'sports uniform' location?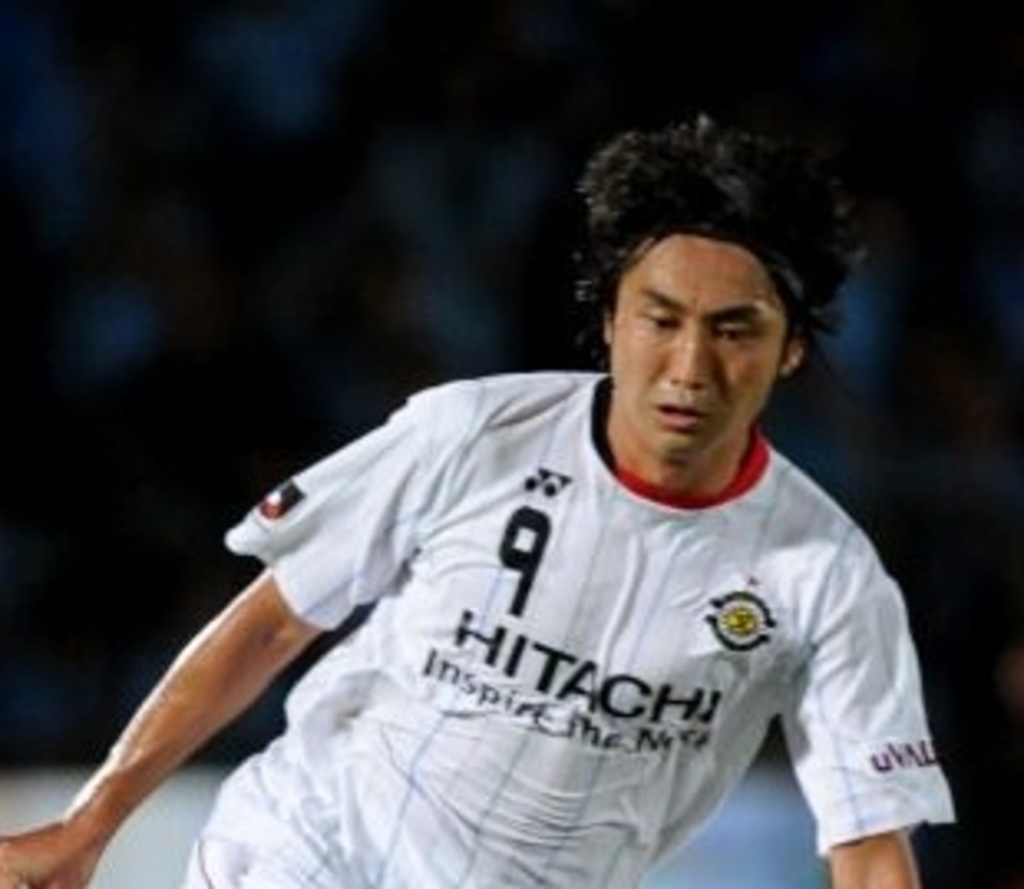
[x1=185, y1=334, x2=965, y2=886]
